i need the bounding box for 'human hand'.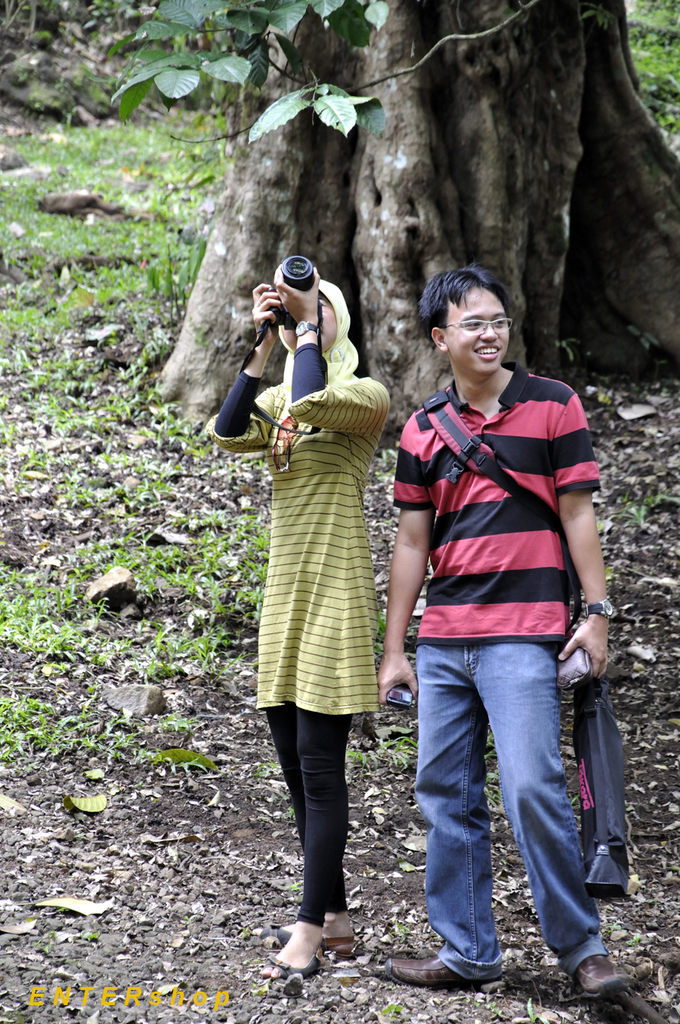
Here it is: box(249, 280, 281, 339).
